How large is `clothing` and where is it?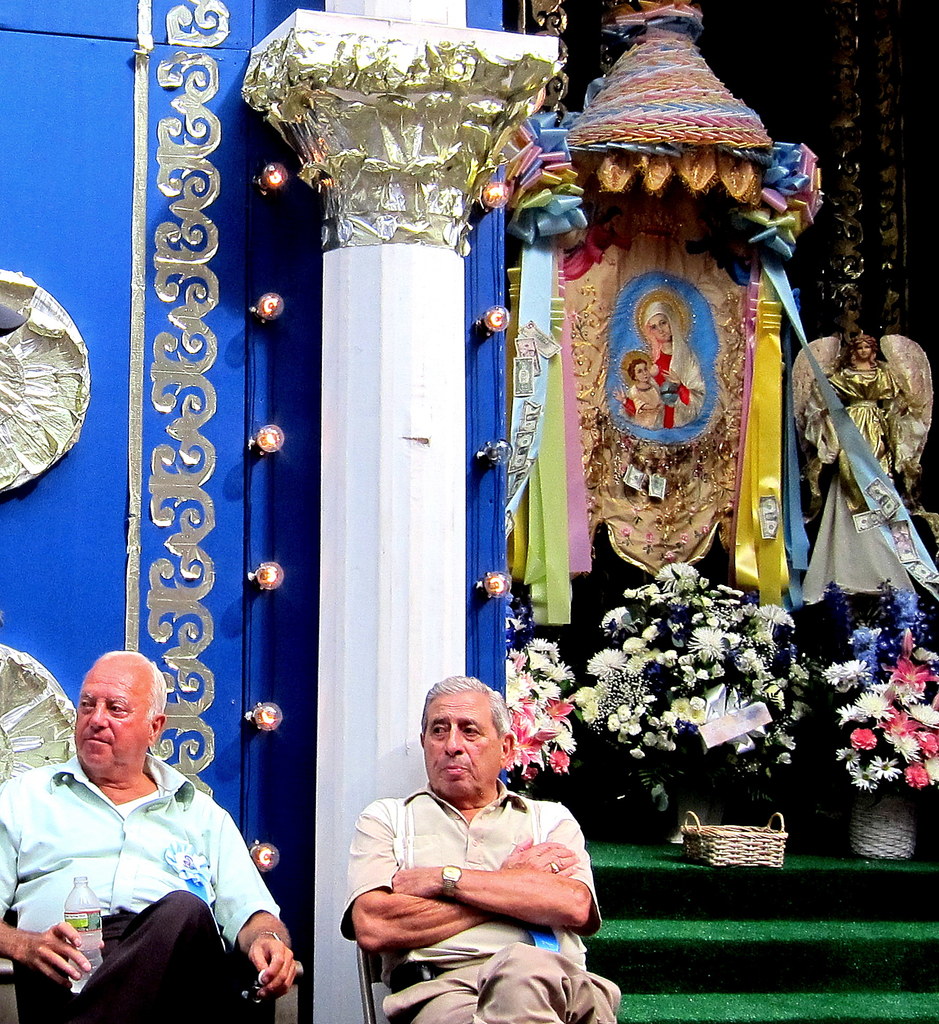
Bounding box: x1=633, y1=380, x2=661, y2=429.
